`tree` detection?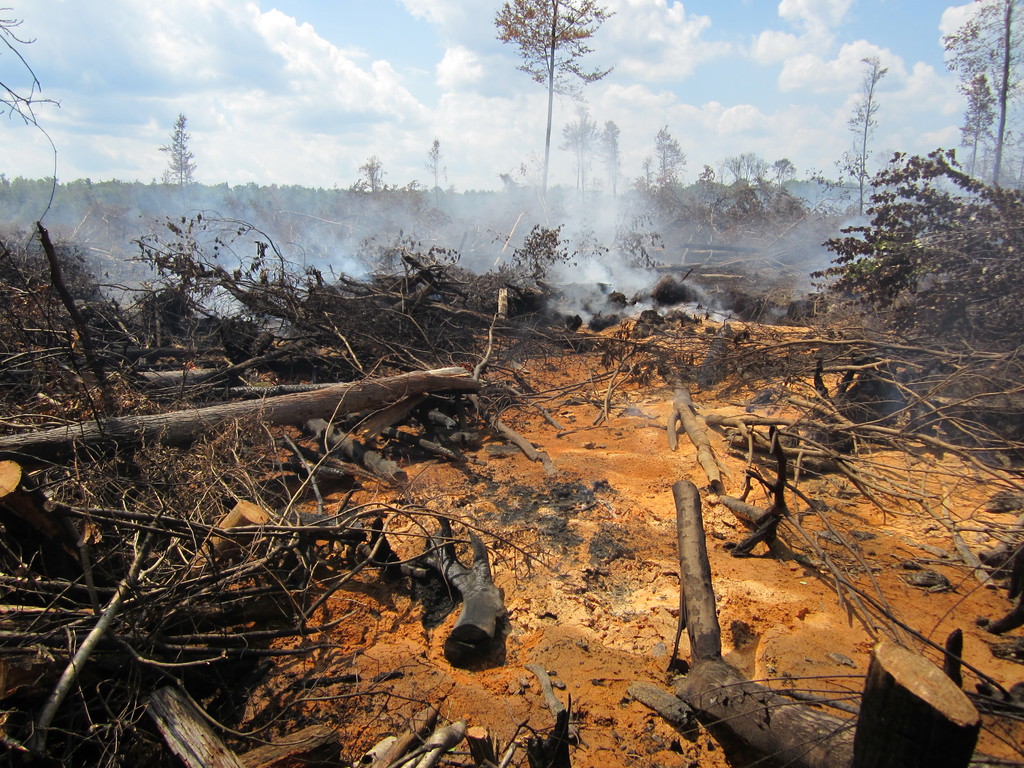
717:152:741:185
